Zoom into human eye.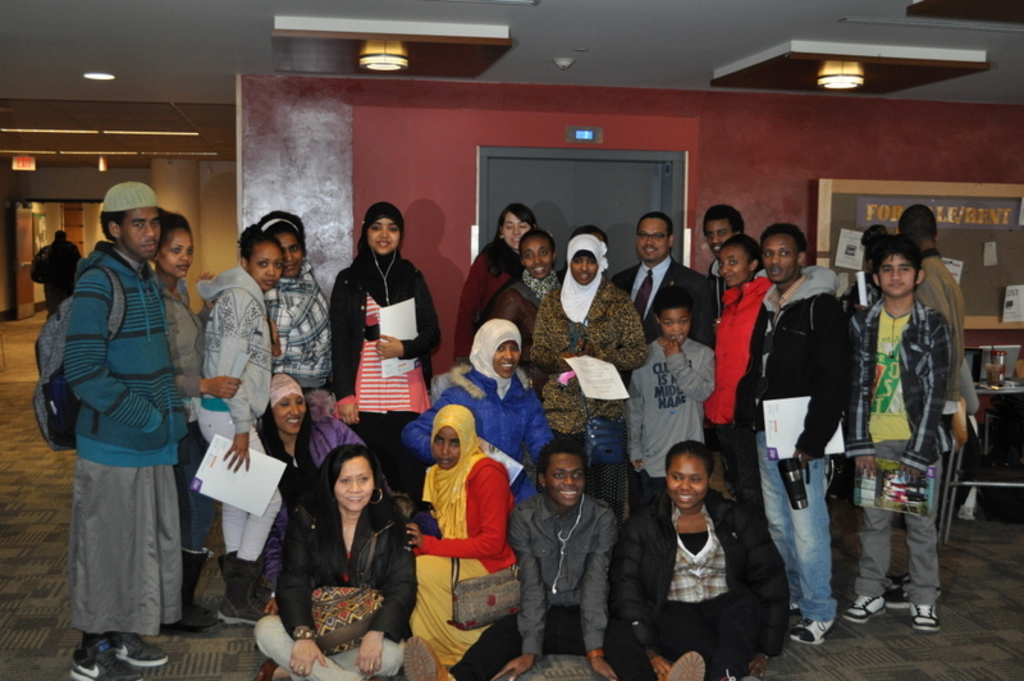
Zoom target: region(691, 471, 708, 489).
